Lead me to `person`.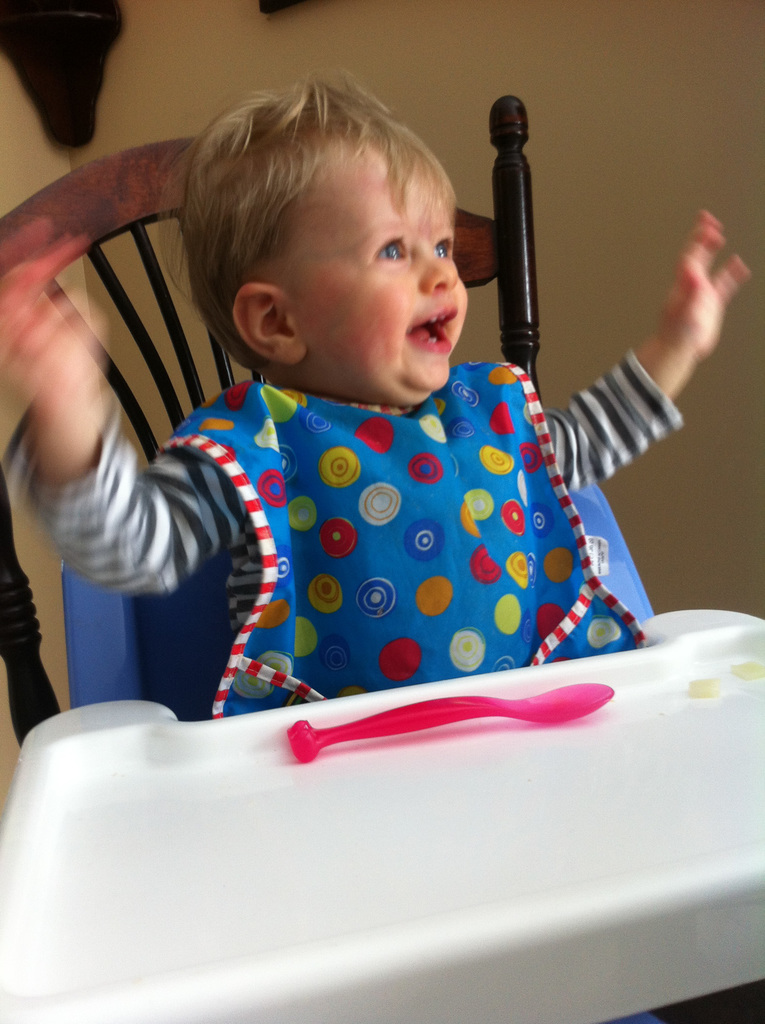
Lead to [left=0, top=68, right=762, bottom=721].
